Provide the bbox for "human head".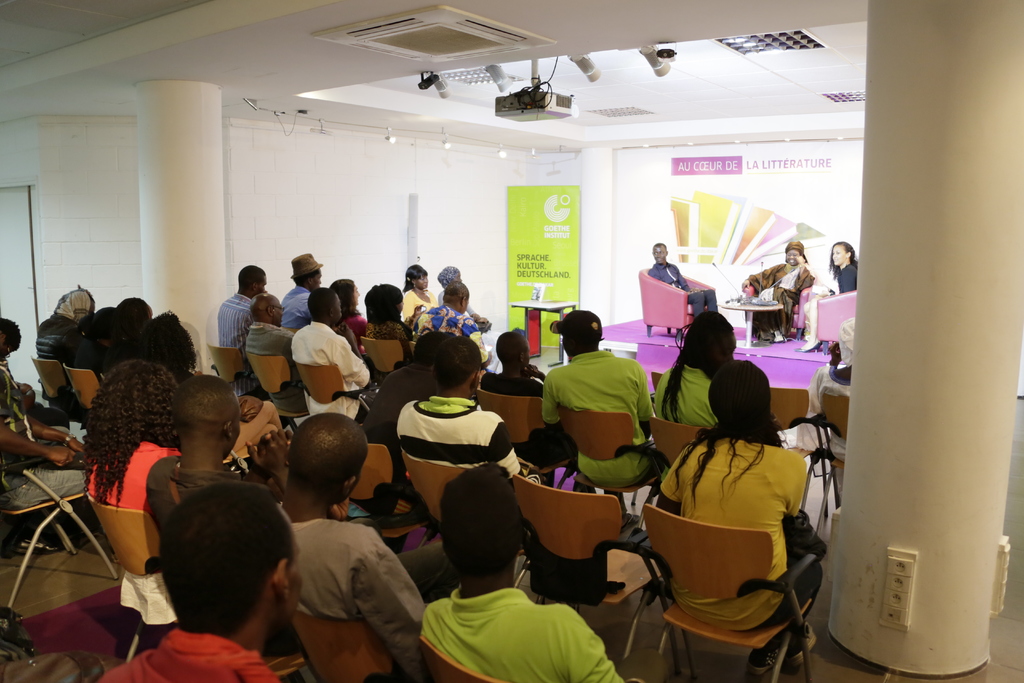
detection(560, 304, 604, 359).
